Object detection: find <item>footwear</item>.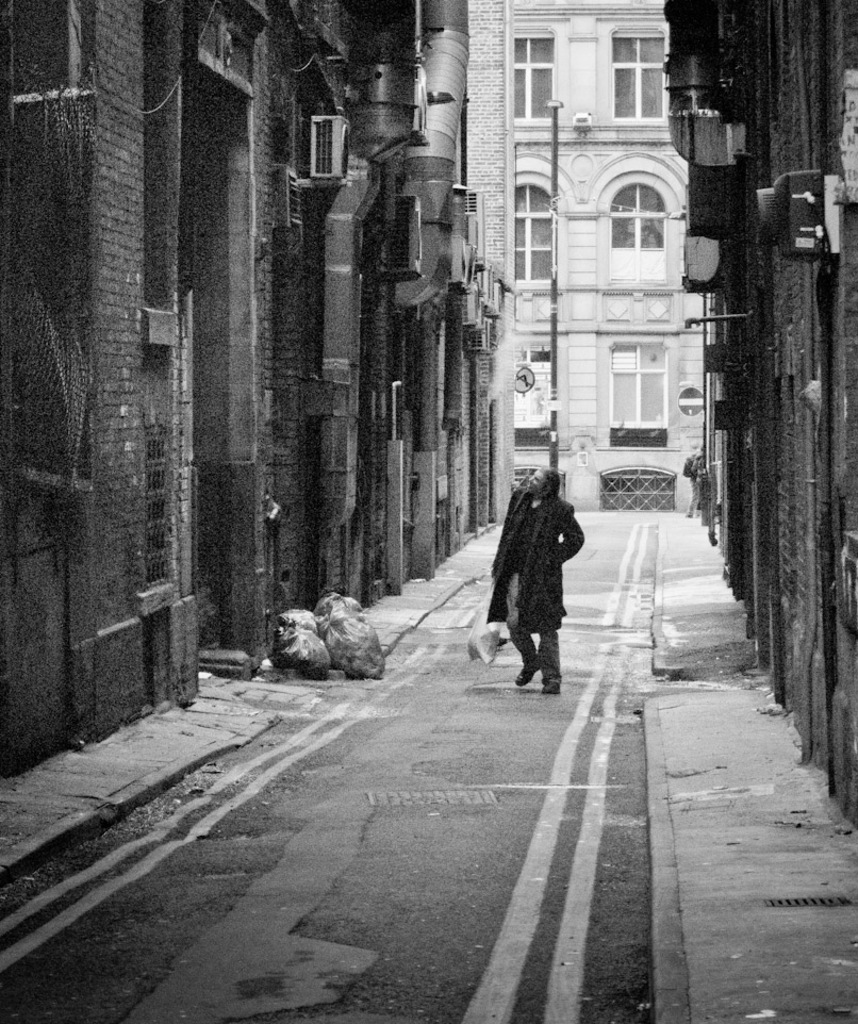
{"left": 544, "top": 677, "right": 563, "bottom": 695}.
